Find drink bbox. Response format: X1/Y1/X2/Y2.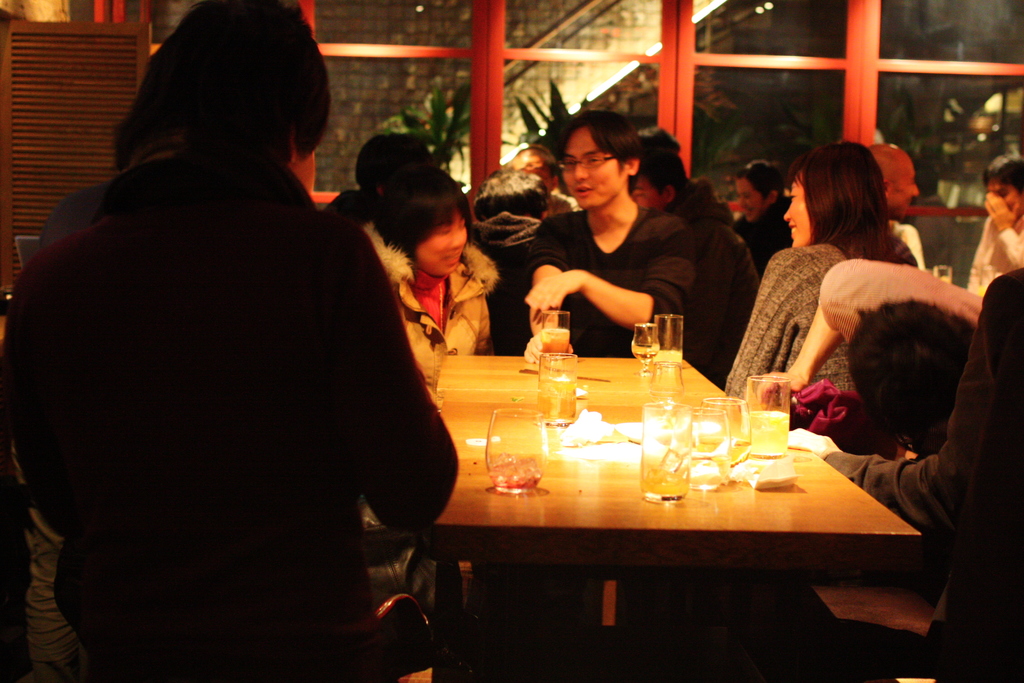
532/323/570/350.
